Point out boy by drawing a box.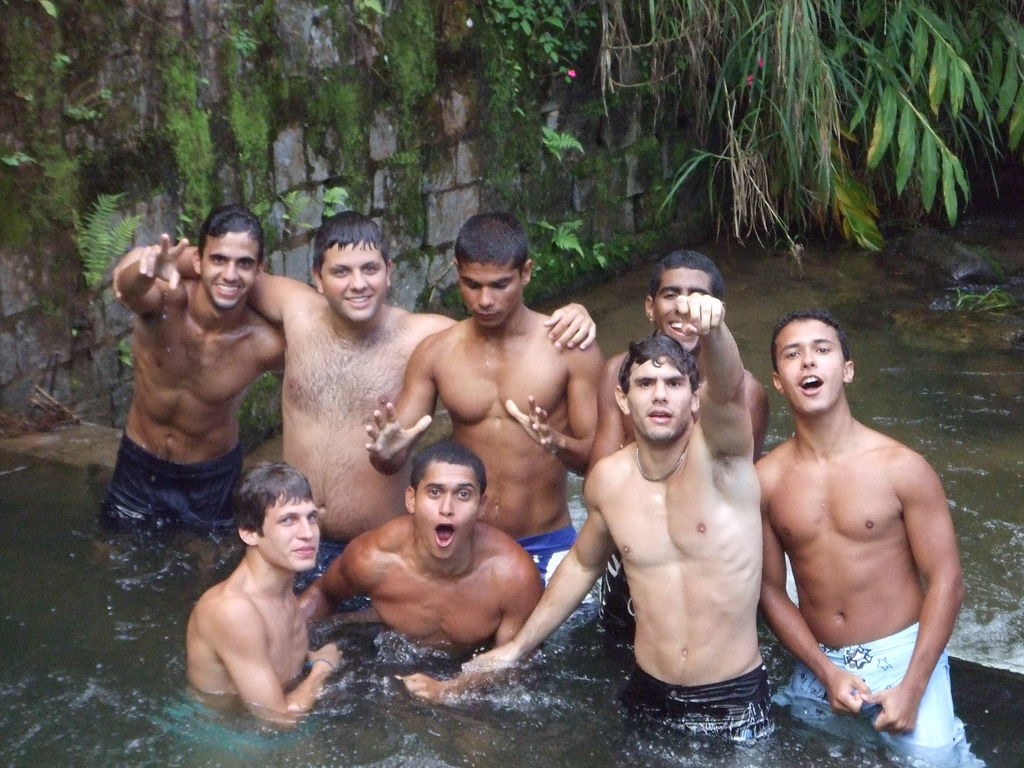
[189,459,355,722].
